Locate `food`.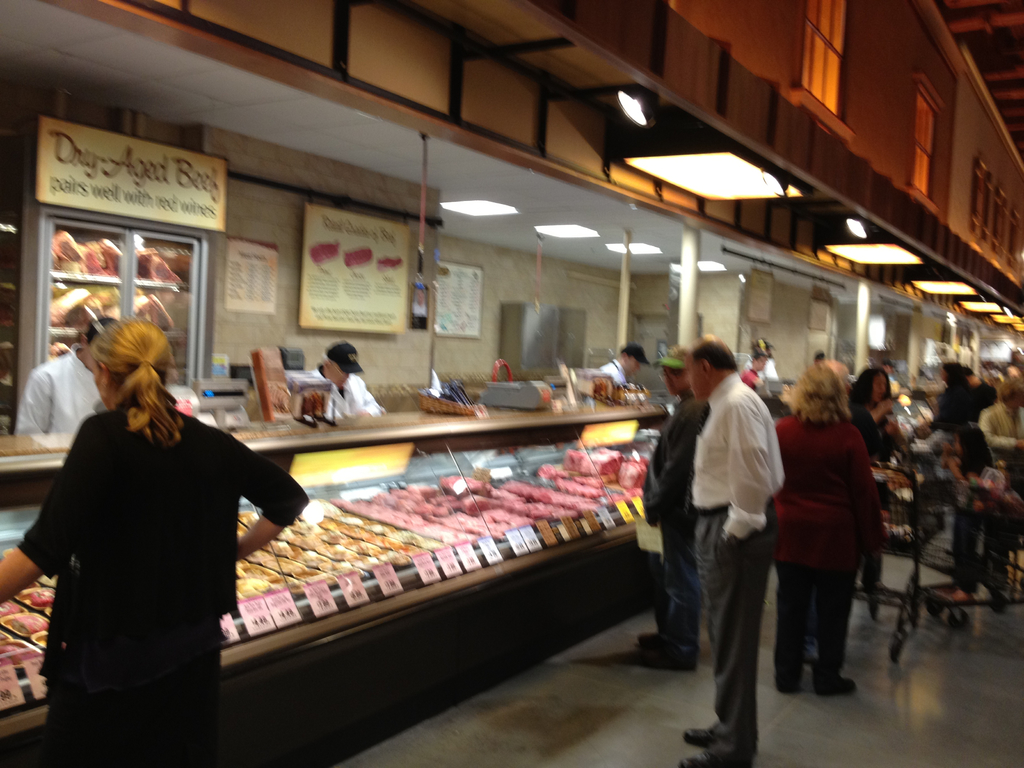
Bounding box: <bbox>20, 584, 53, 611</bbox>.
